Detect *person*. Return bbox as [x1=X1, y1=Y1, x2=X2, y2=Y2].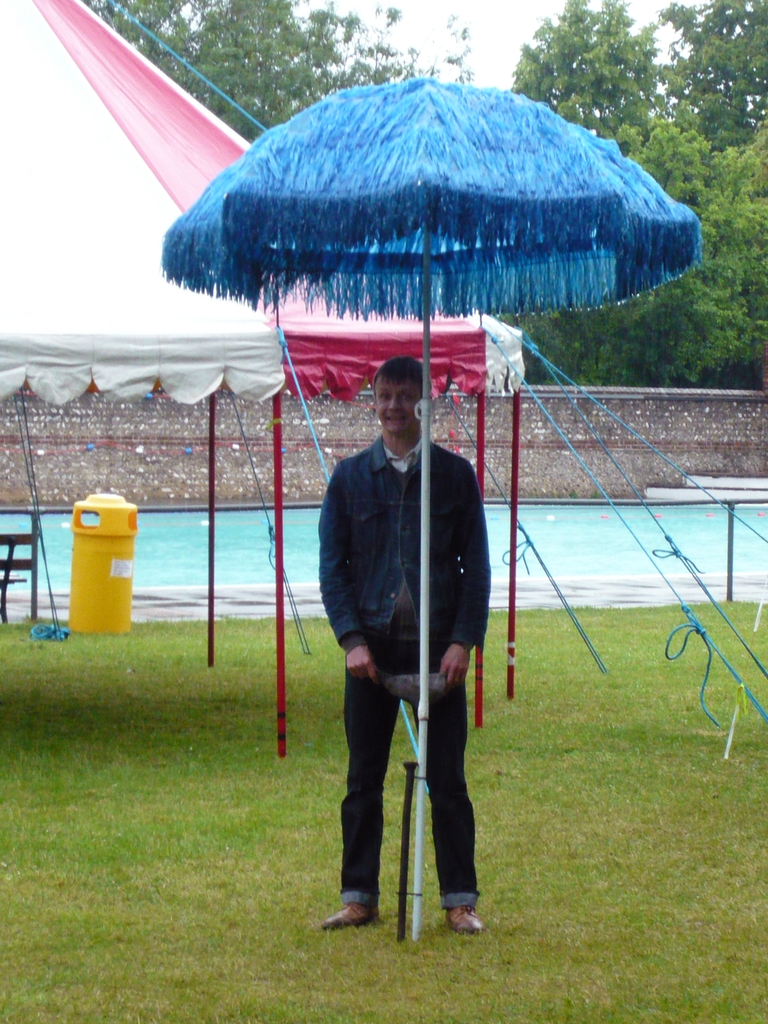
[x1=315, y1=357, x2=495, y2=938].
